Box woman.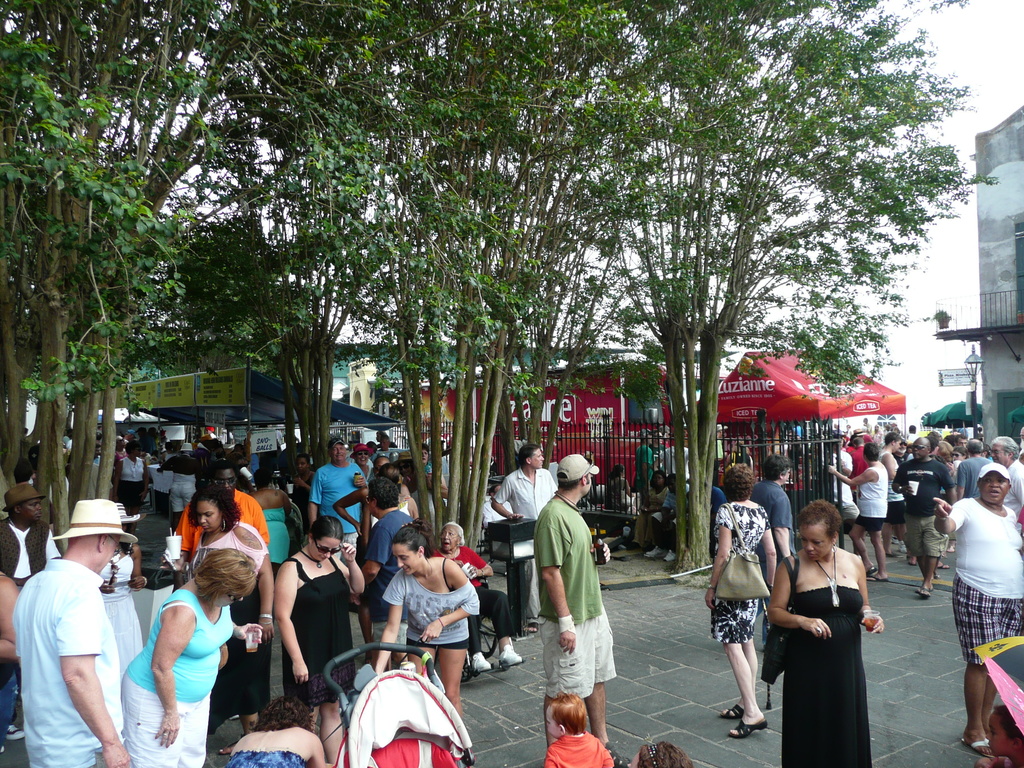
detection(431, 518, 524, 674).
